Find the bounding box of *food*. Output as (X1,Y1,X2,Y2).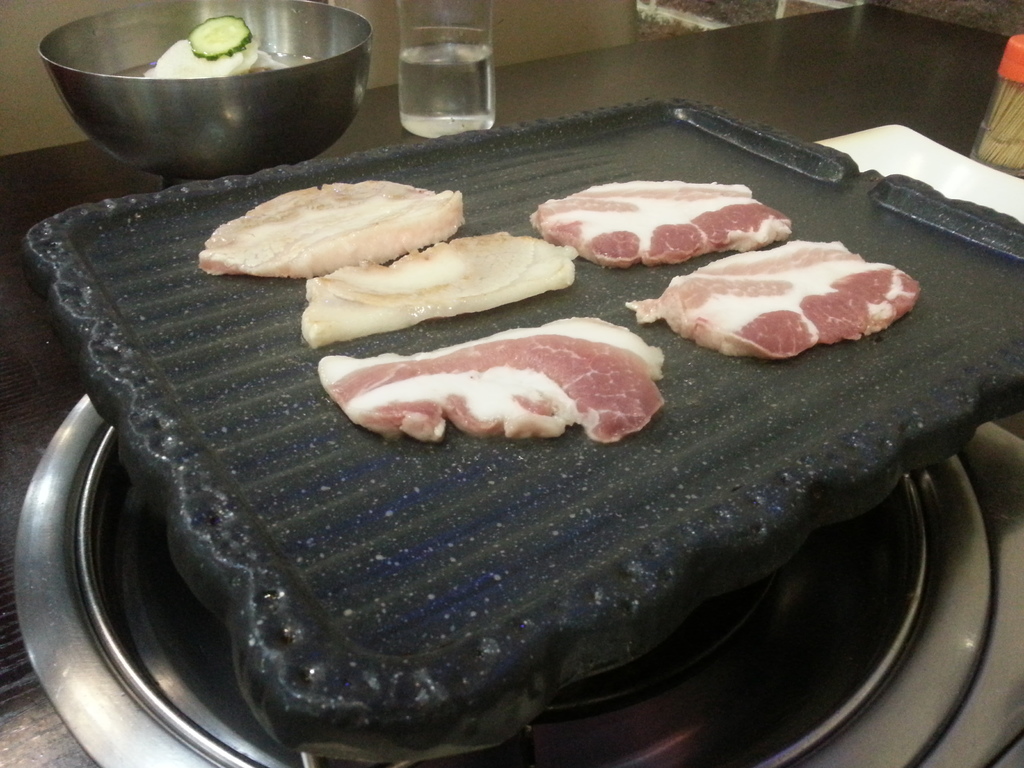
(314,312,666,445).
